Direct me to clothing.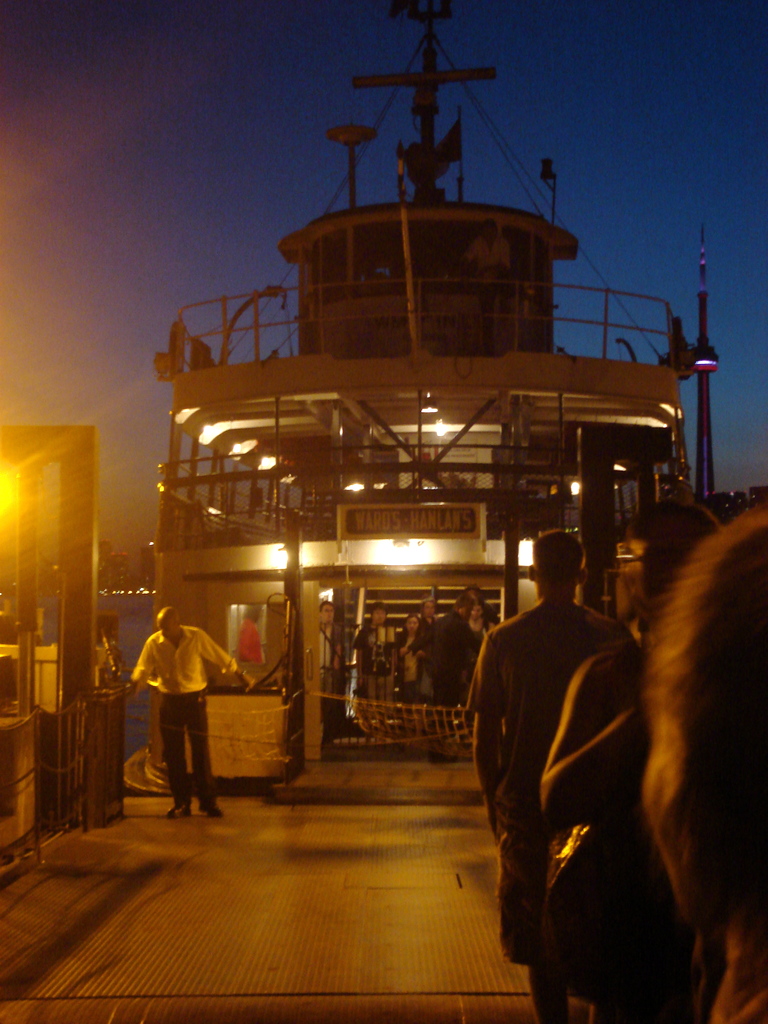
Direction: 435:605:476:687.
